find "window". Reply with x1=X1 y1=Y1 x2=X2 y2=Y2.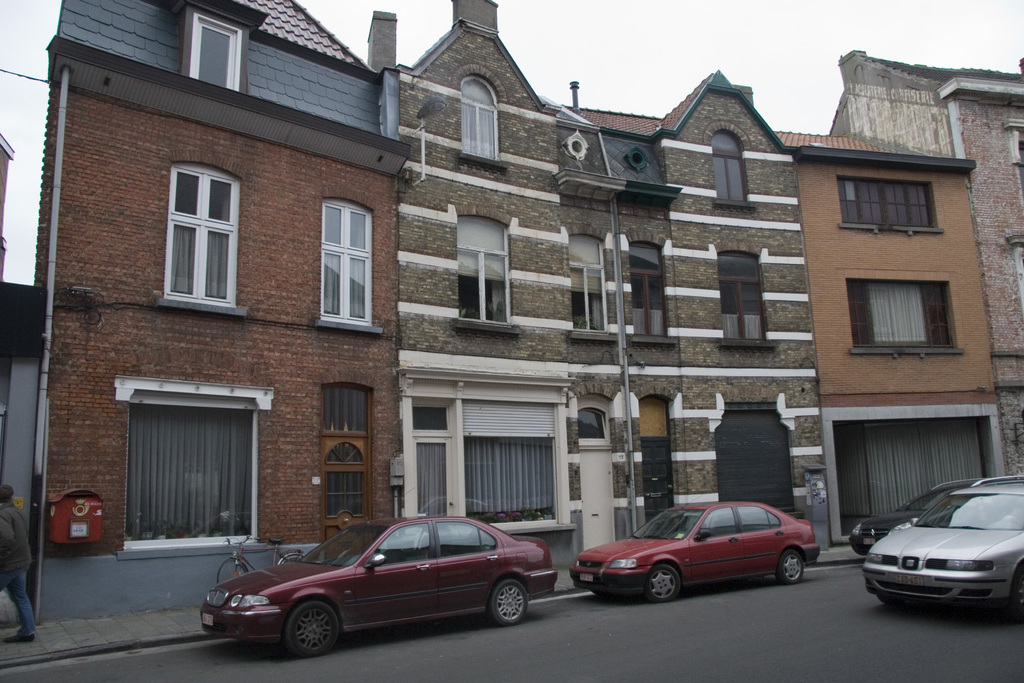
x1=172 y1=0 x2=255 y2=90.
